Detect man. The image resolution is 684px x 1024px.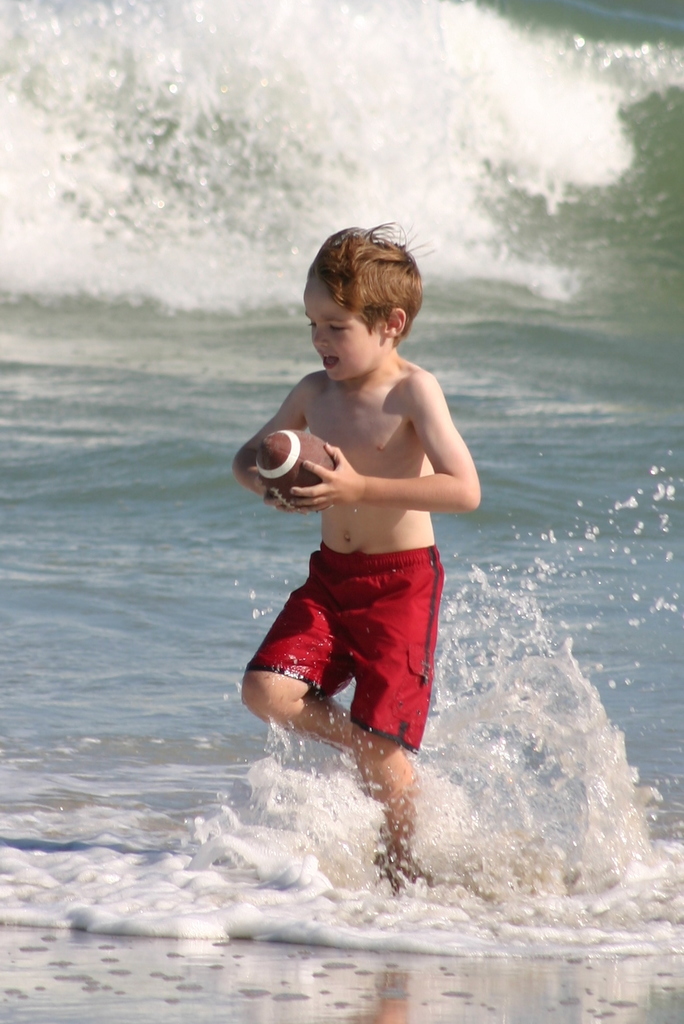
region(236, 220, 482, 868).
